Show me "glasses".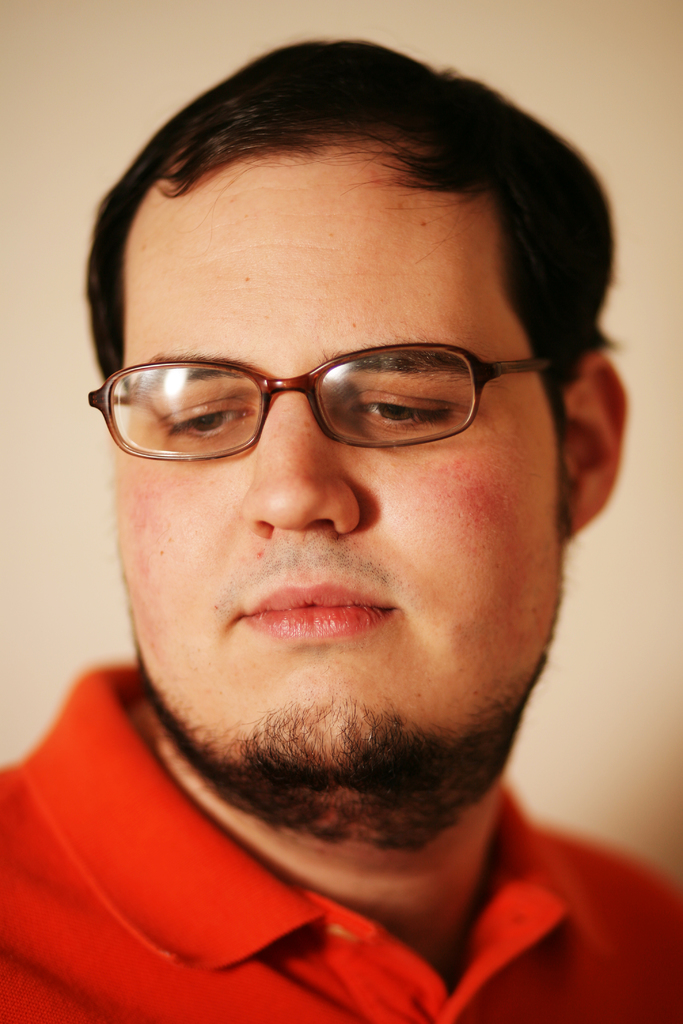
"glasses" is here: 78 335 556 461.
